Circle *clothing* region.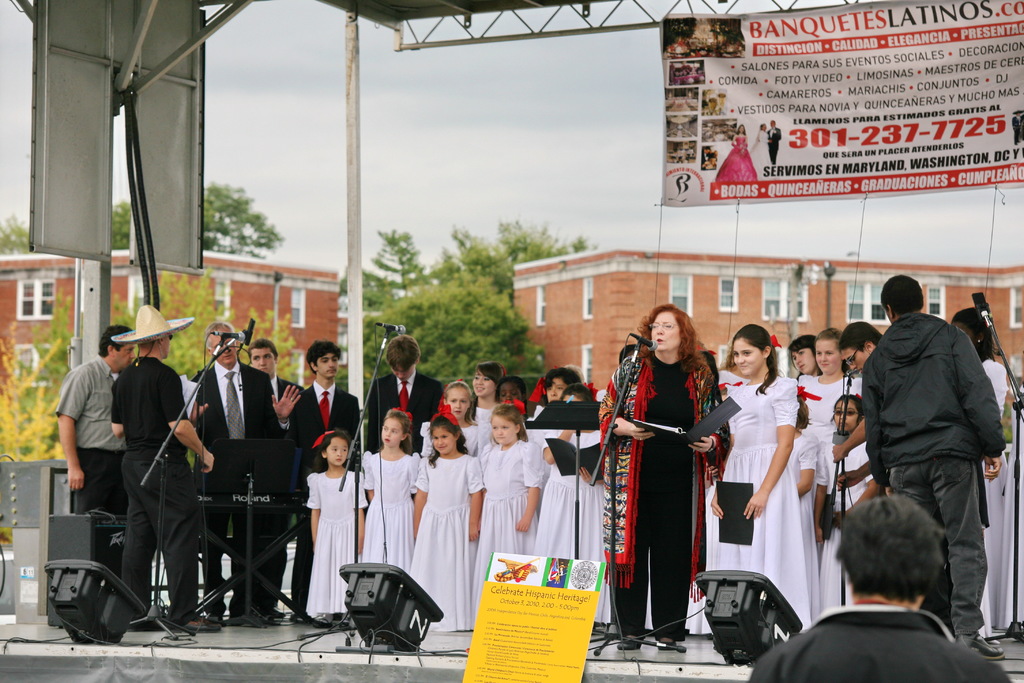
Region: pyautogui.locateOnScreen(106, 355, 189, 621).
